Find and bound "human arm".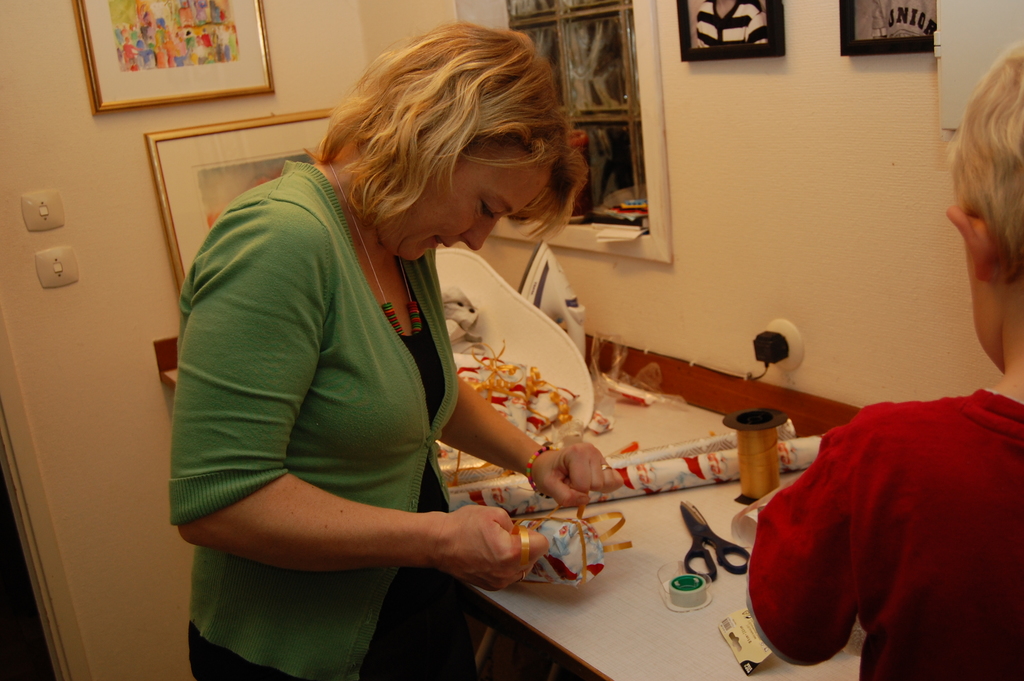
Bound: <region>712, 445, 876, 680</region>.
